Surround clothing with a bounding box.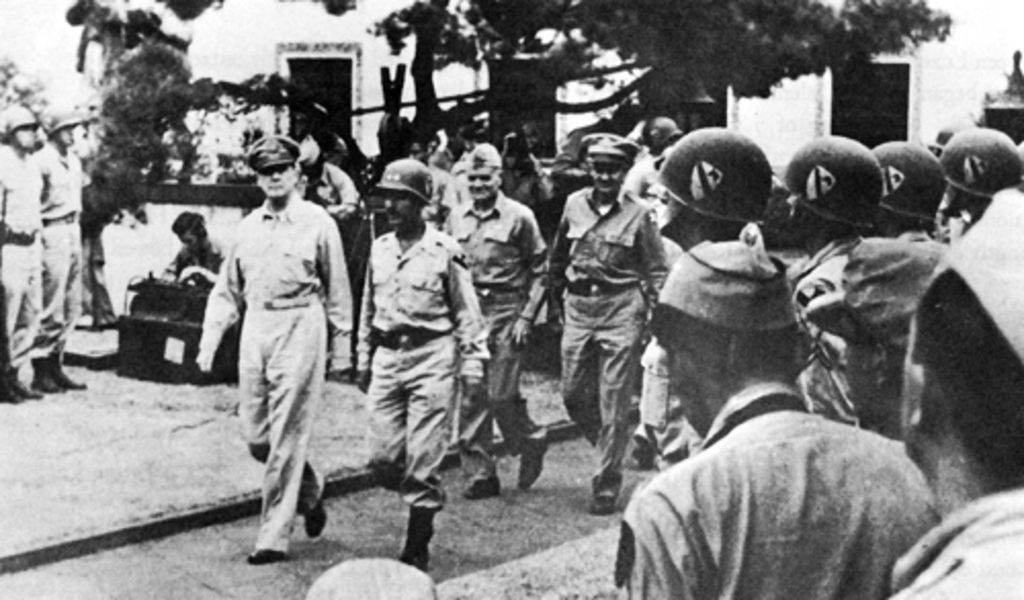
region(500, 162, 539, 215).
